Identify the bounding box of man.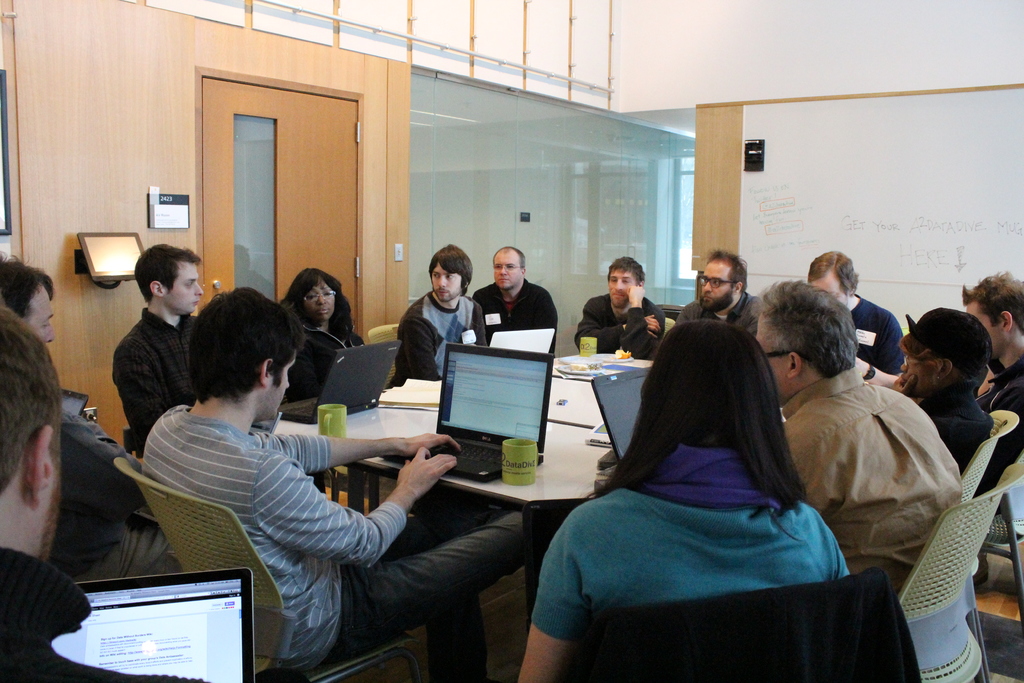
<bbox>960, 270, 1023, 466</bbox>.
